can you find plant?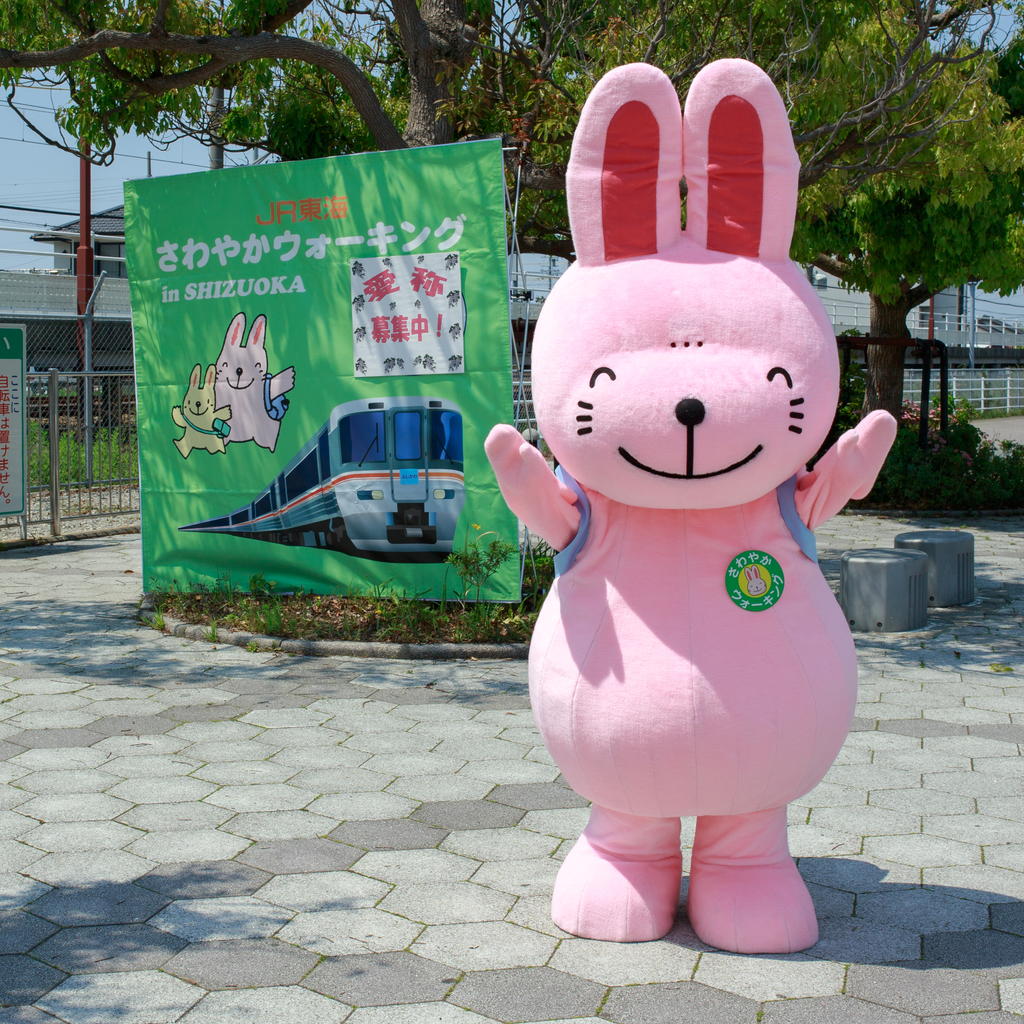
Yes, bounding box: {"x1": 27, "y1": 417, "x2": 141, "y2": 486}.
